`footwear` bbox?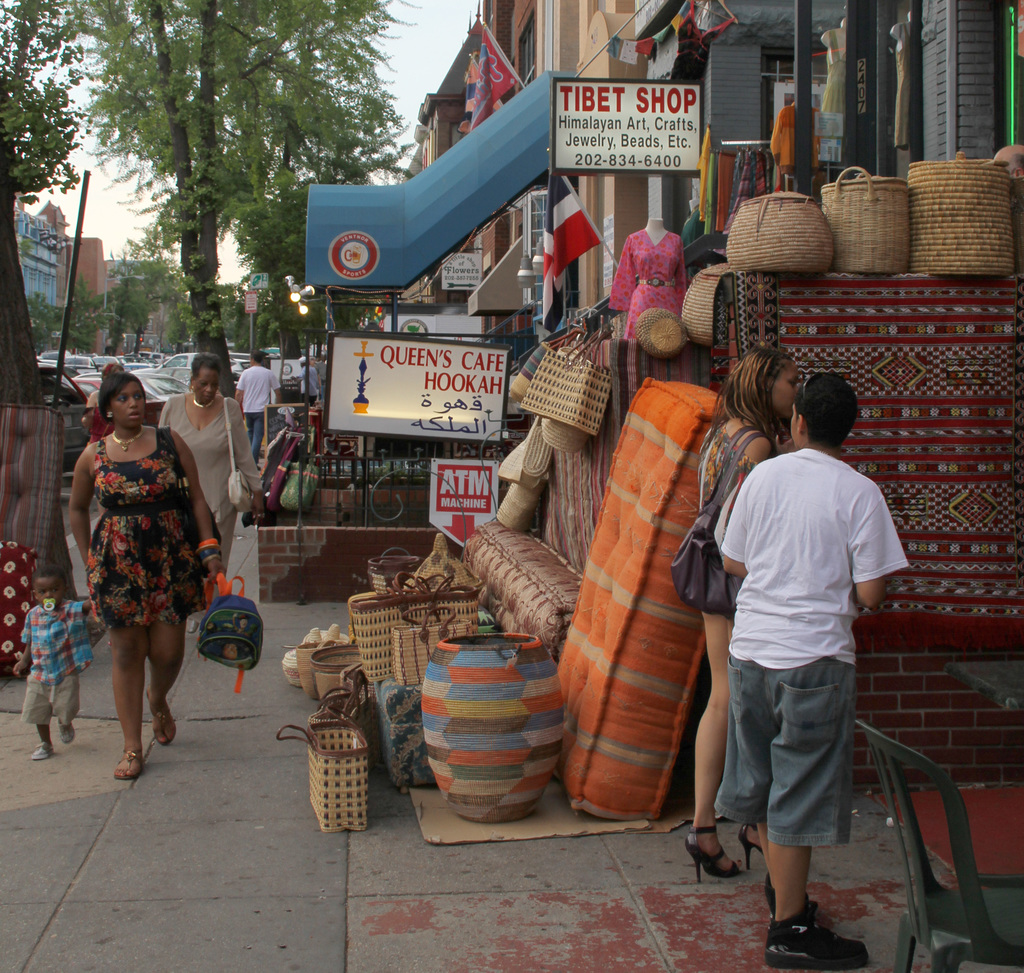
61 727 84 747
